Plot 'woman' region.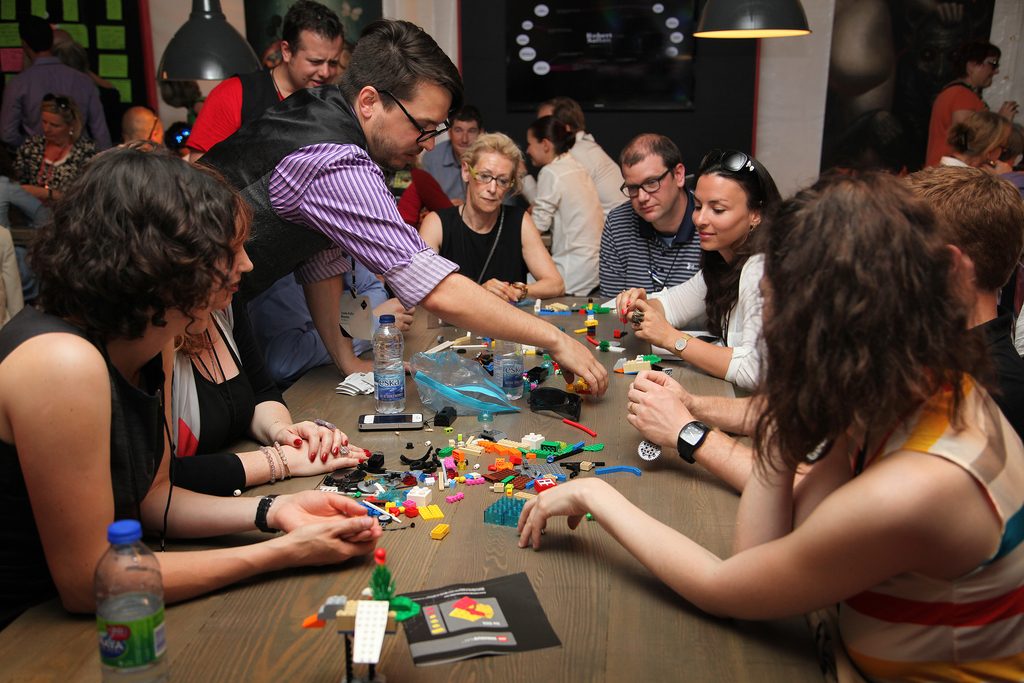
Plotted at pyautogui.locateOnScreen(421, 132, 564, 306).
